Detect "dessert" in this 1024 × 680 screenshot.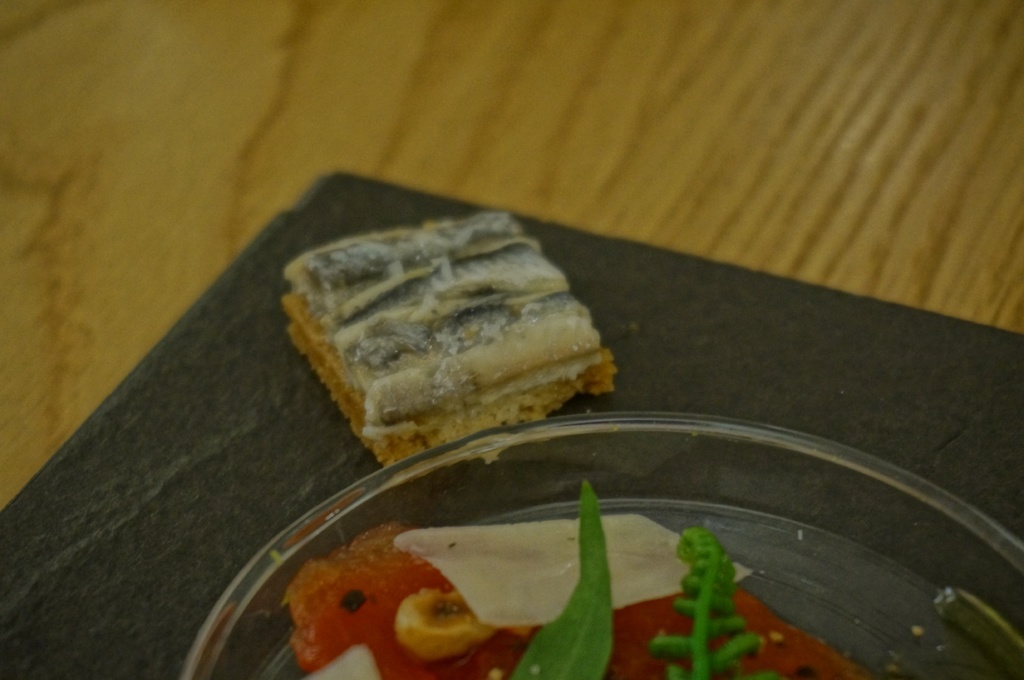
Detection: [x1=285, y1=514, x2=487, y2=679].
